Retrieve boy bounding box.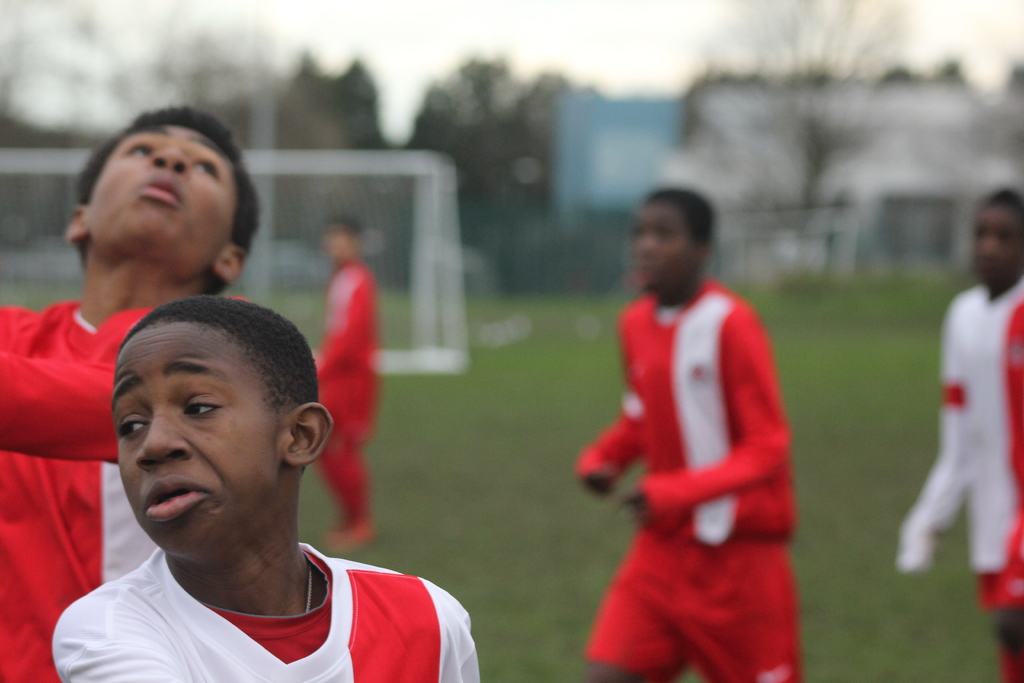
Bounding box: select_region(48, 296, 484, 682).
